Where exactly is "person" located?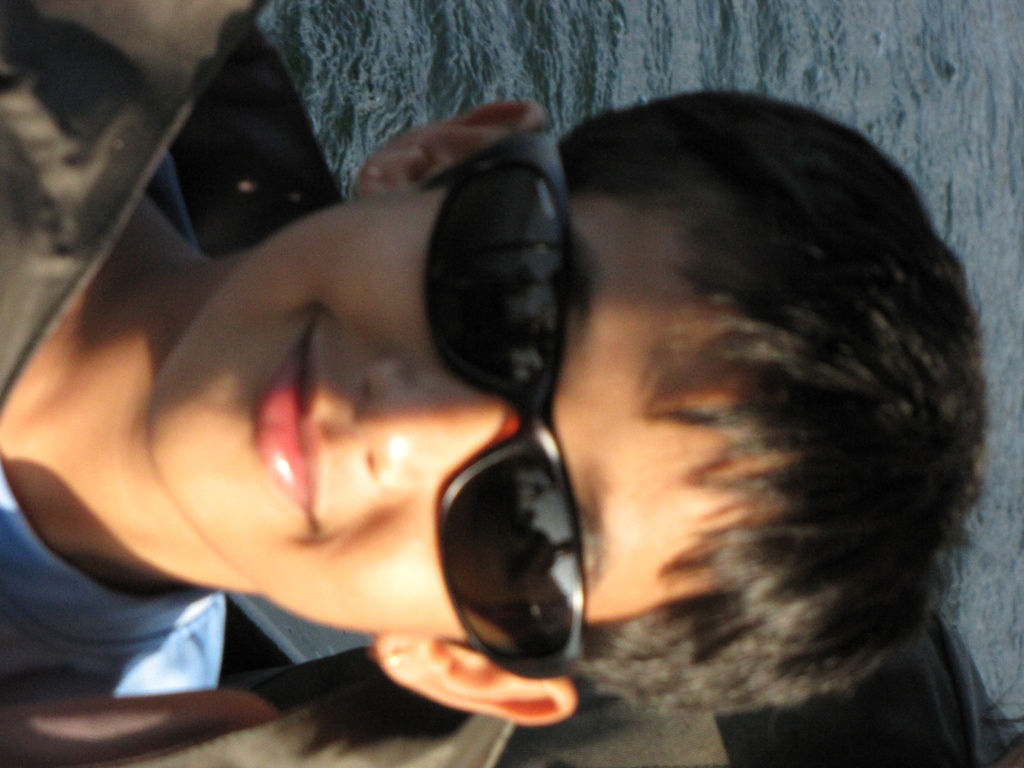
Its bounding box is (left=0, top=0, right=985, bottom=767).
